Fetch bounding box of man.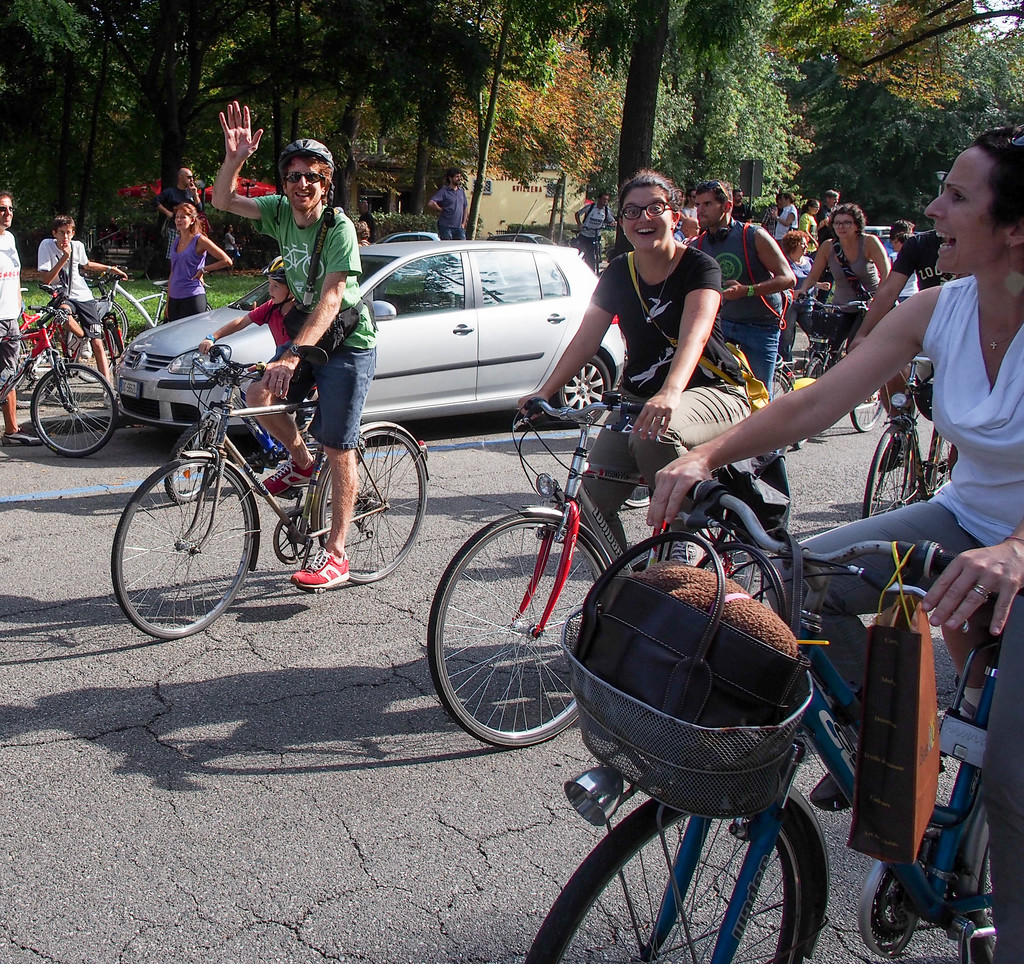
Bbox: [x1=815, y1=186, x2=839, y2=270].
